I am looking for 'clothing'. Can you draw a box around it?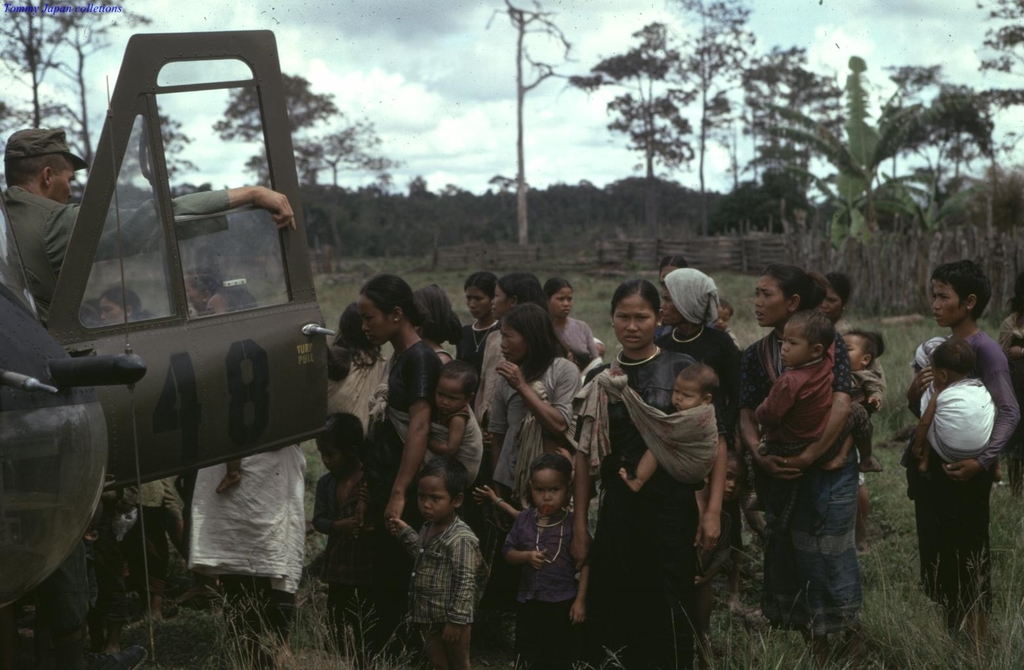
Sure, the bounding box is x1=733 y1=319 x2=845 y2=634.
